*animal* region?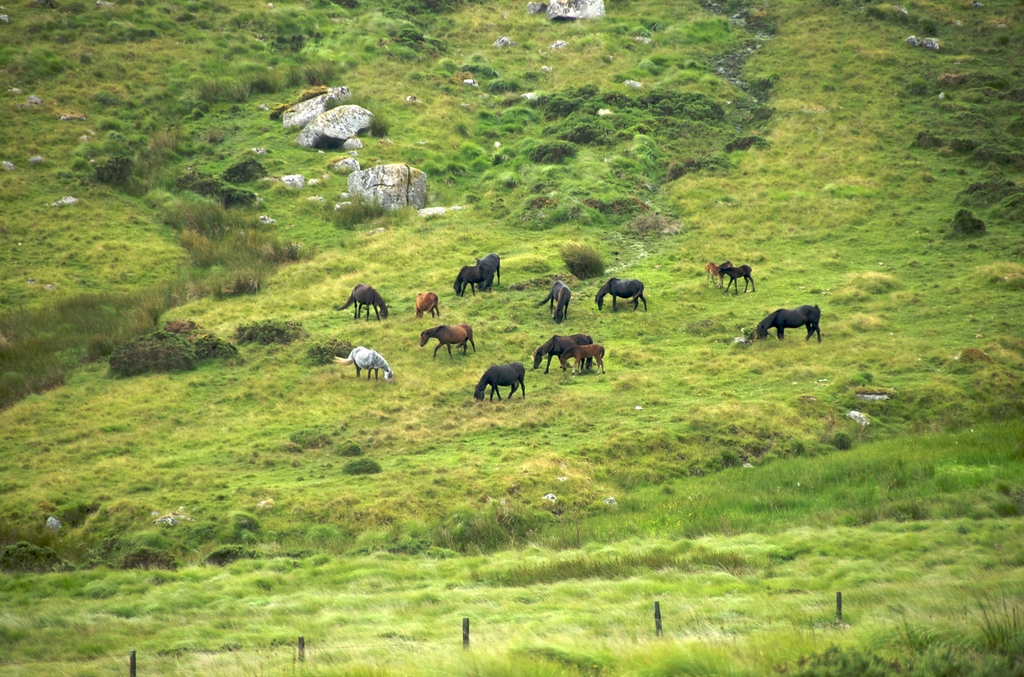
531:336:591:374
